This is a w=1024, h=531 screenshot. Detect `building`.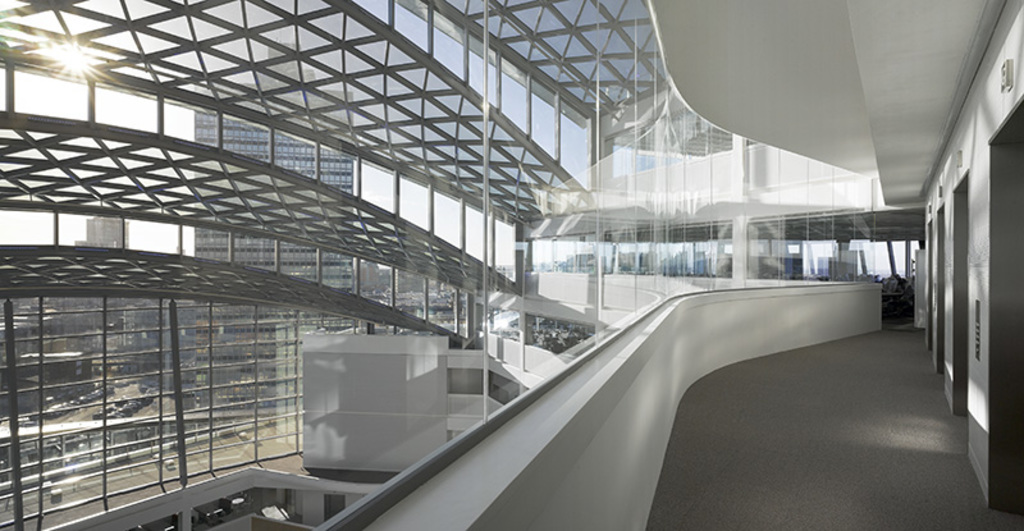
0/0/1021/530.
